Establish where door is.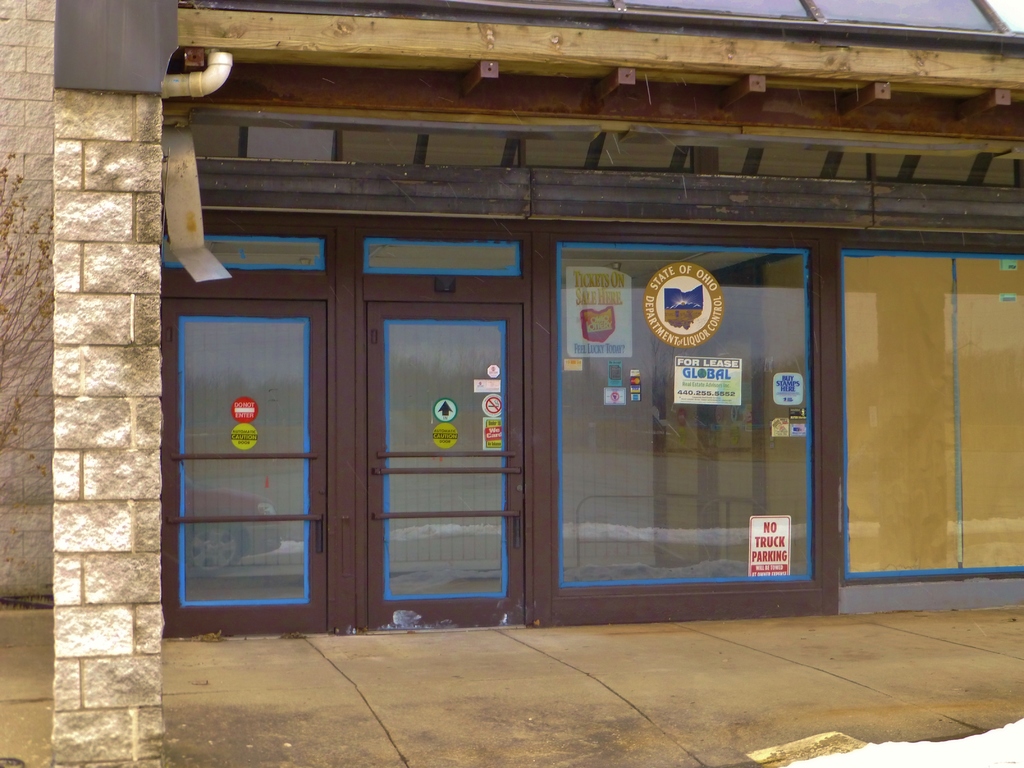
Established at [x1=167, y1=237, x2=520, y2=632].
